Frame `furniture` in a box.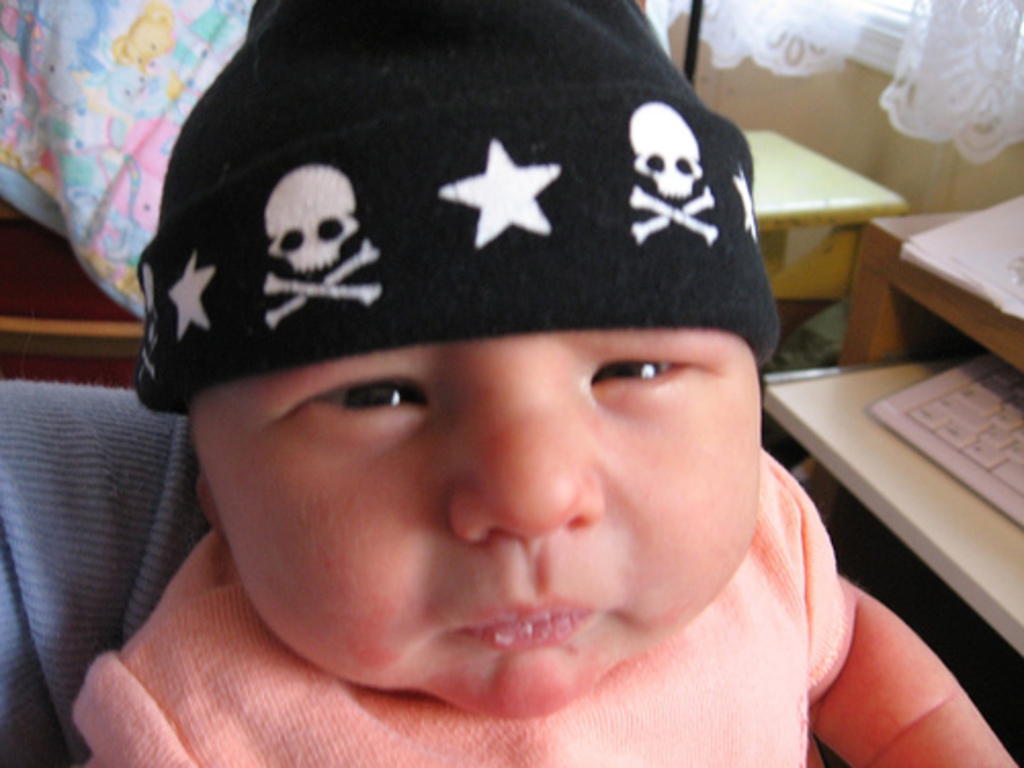
pyautogui.locateOnScreen(0, 315, 211, 766).
